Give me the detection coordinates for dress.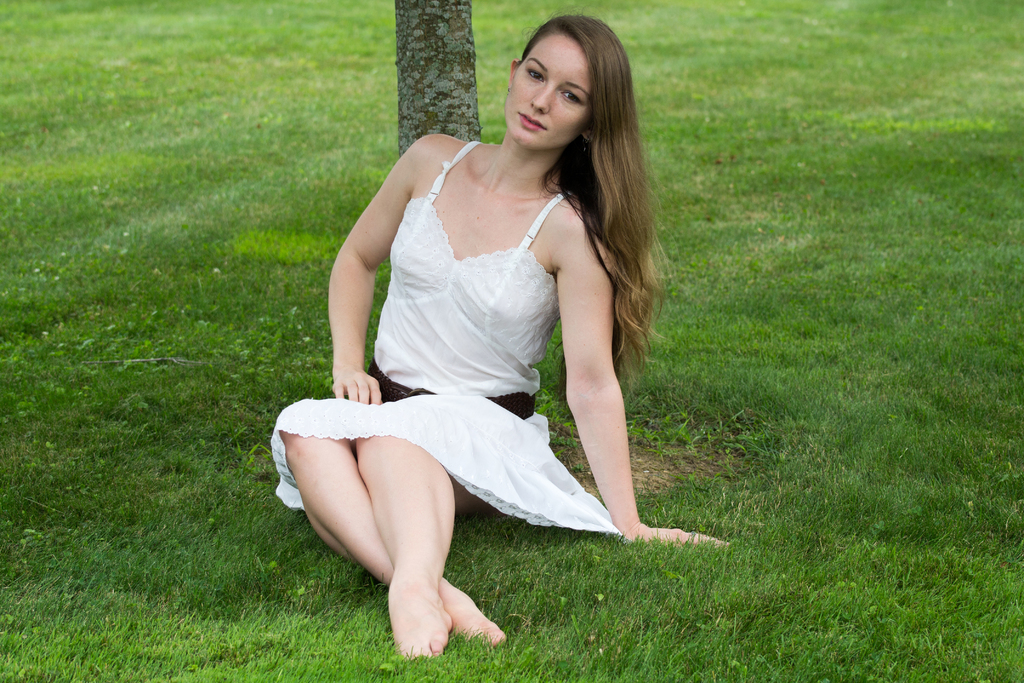
x1=271, y1=140, x2=626, y2=539.
